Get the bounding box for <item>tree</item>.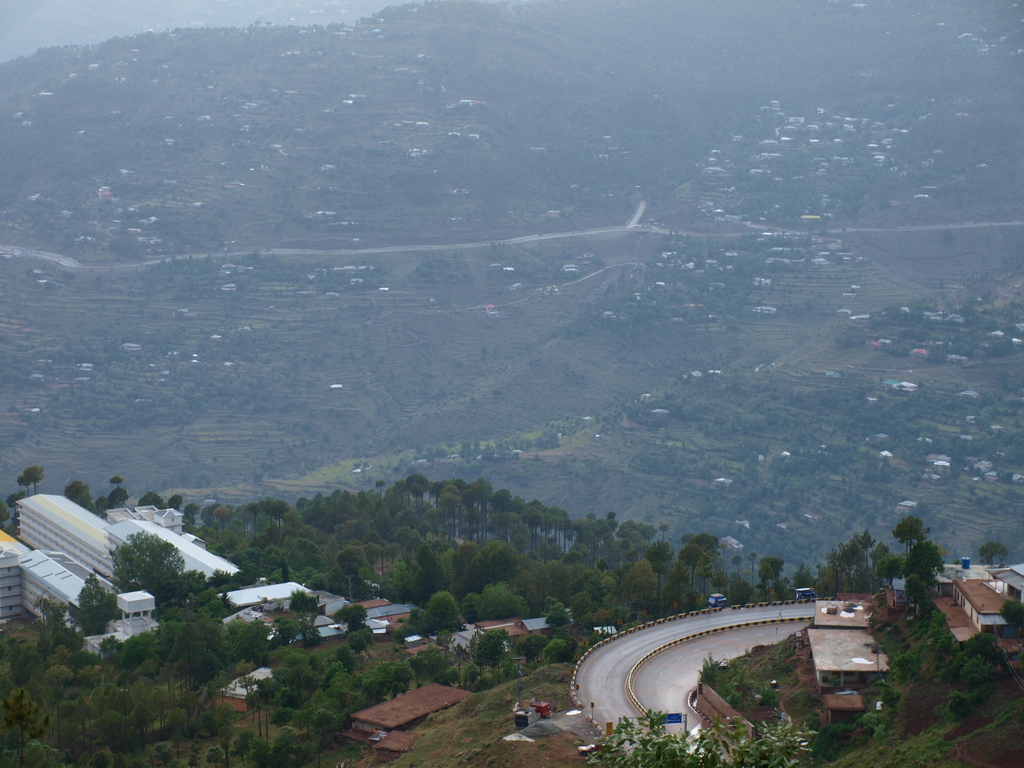
[x1=474, y1=581, x2=514, y2=620].
